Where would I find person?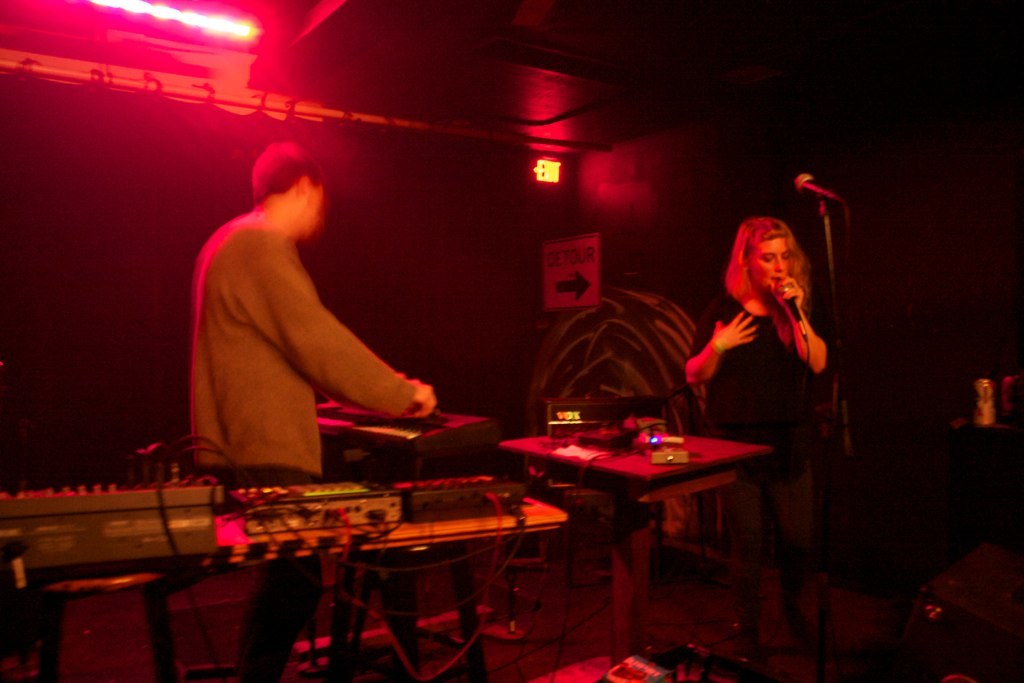
At pyautogui.locateOnScreen(181, 137, 431, 682).
